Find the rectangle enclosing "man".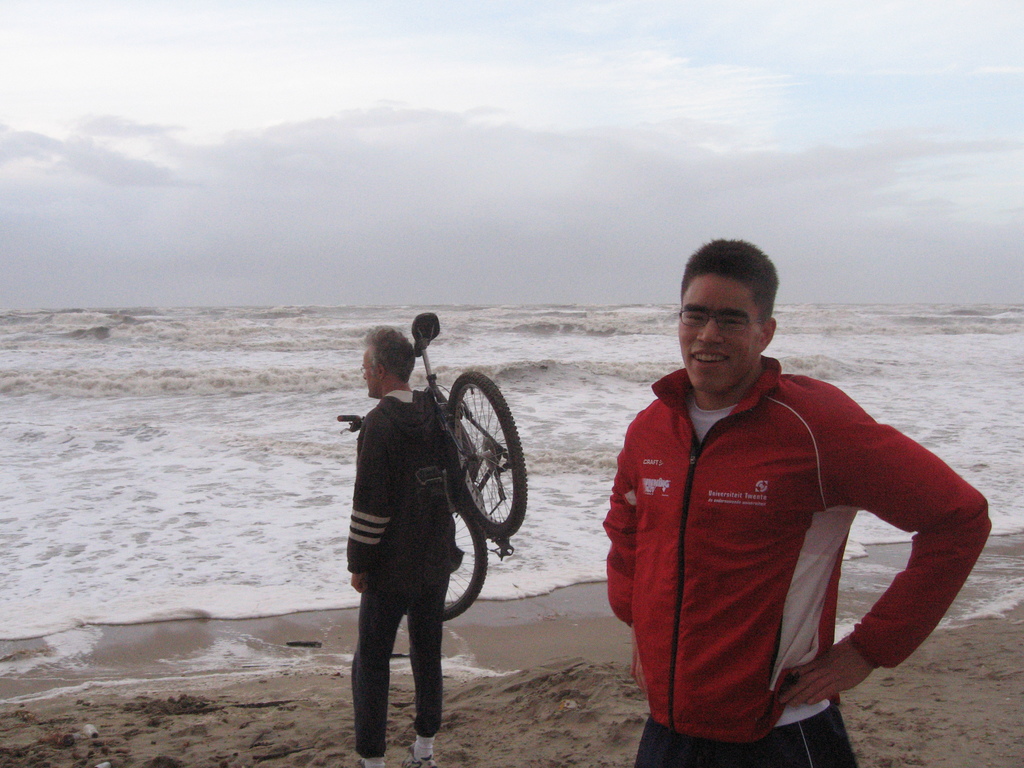
region(589, 251, 987, 752).
